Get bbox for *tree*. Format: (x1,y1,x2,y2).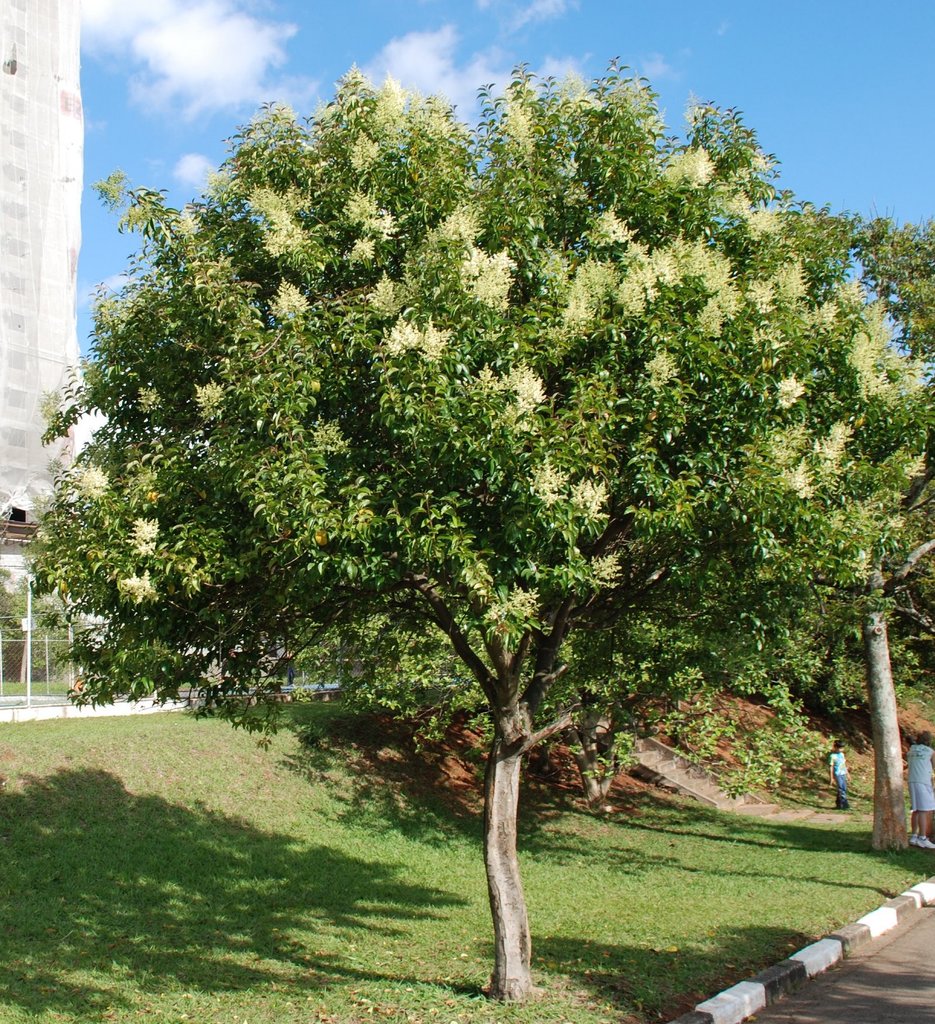
(591,200,934,861).
